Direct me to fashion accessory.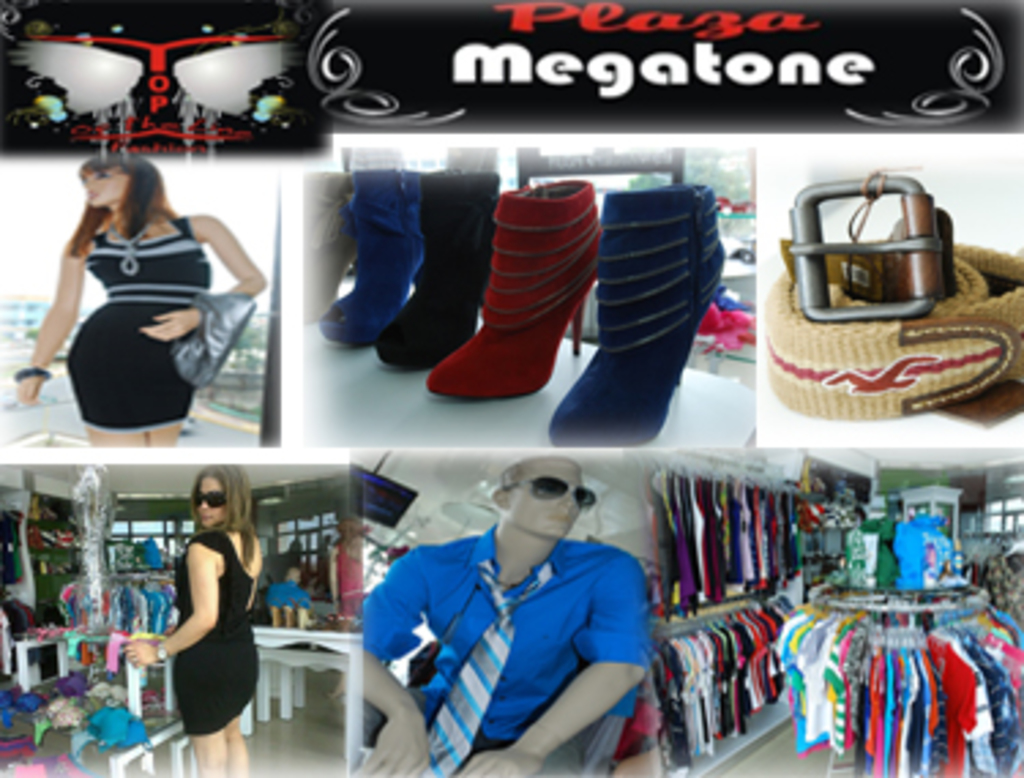
Direction: [left=11, top=360, right=55, bottom=379].
